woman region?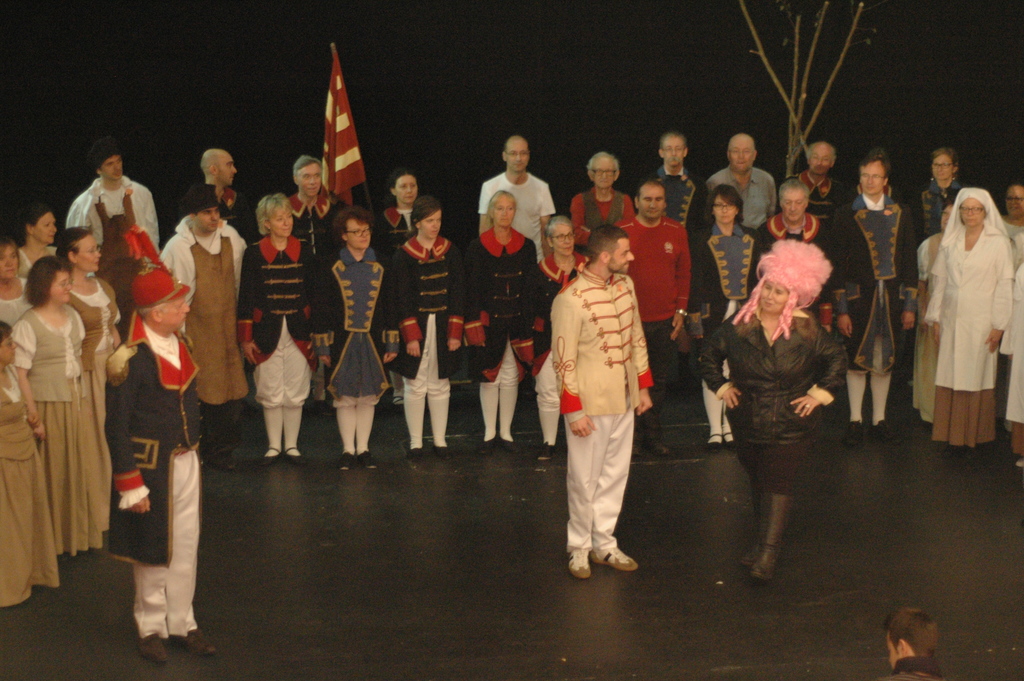
<region>7, 201, 66, 276</region>
